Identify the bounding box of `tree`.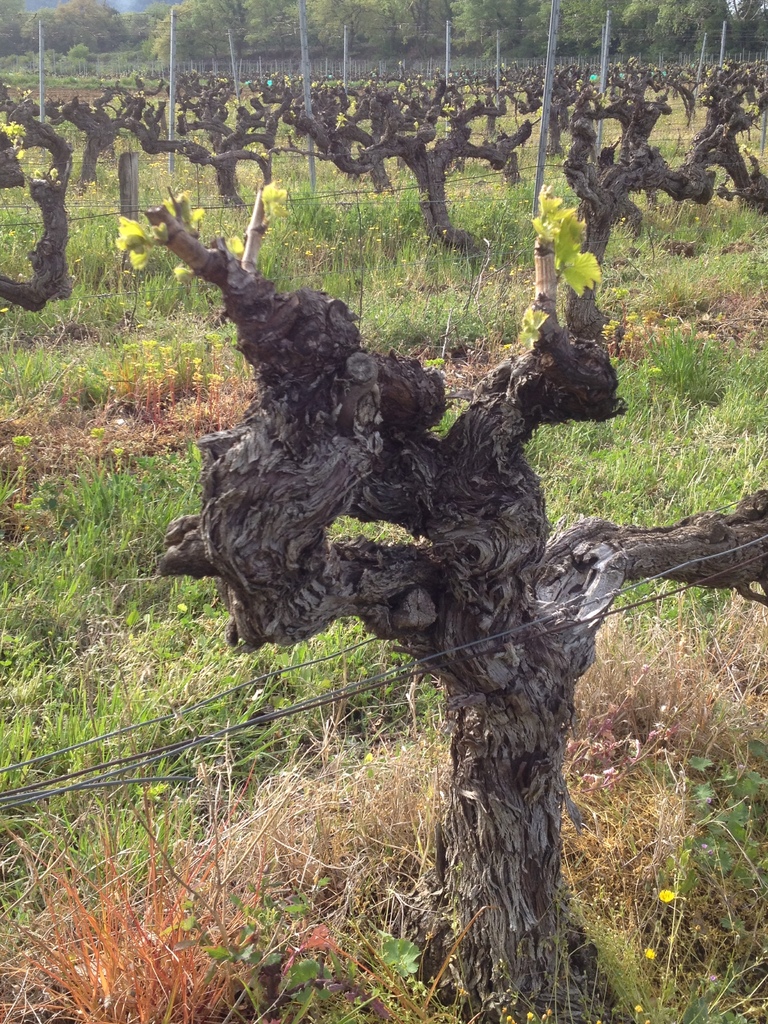
{"x1": 38, "y1": 0, "x2": 87, "y2": 73}.
